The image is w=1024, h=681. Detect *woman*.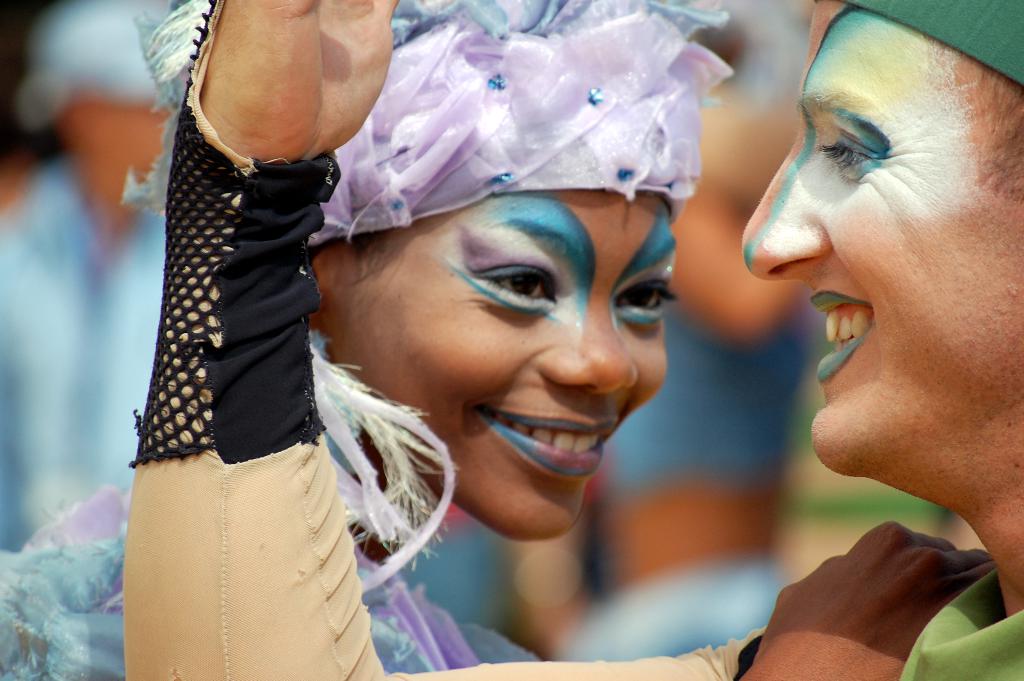
Detection: pyautogui.locateOnScreen(134, 15, 772, 659).
